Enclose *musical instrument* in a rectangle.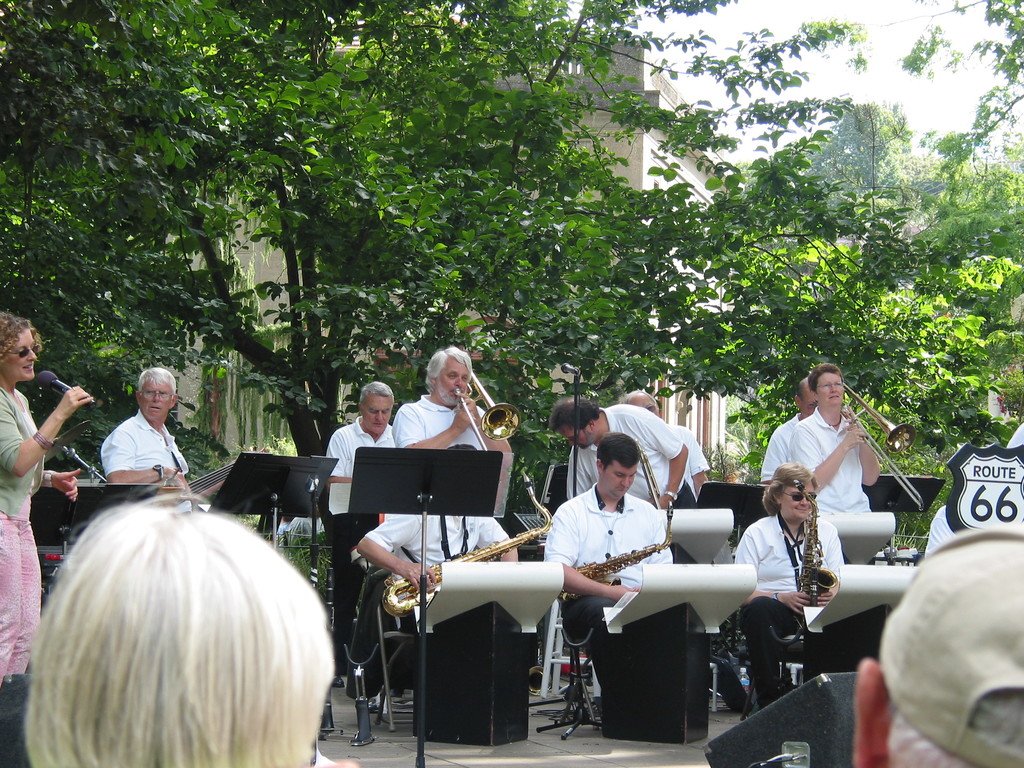
crop(385, 471, 555, 623).
